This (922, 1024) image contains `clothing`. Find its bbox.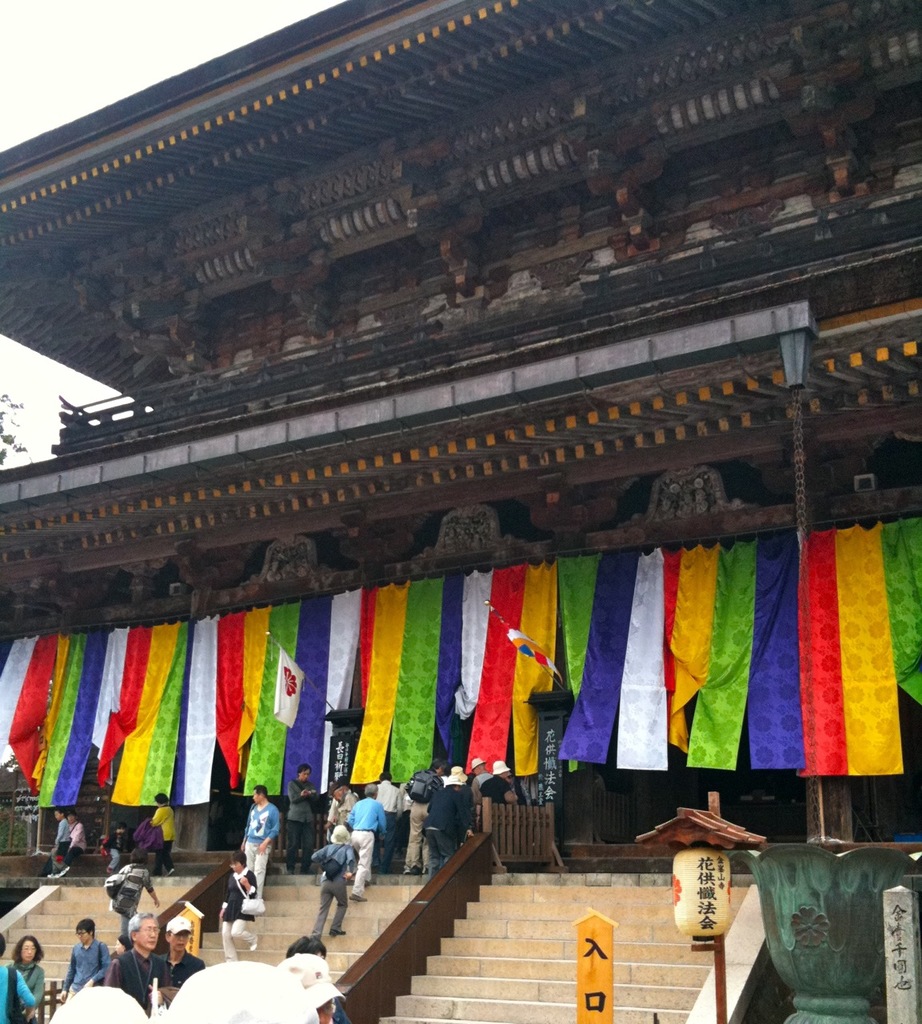
<box>62,940,108,1004</box>.
